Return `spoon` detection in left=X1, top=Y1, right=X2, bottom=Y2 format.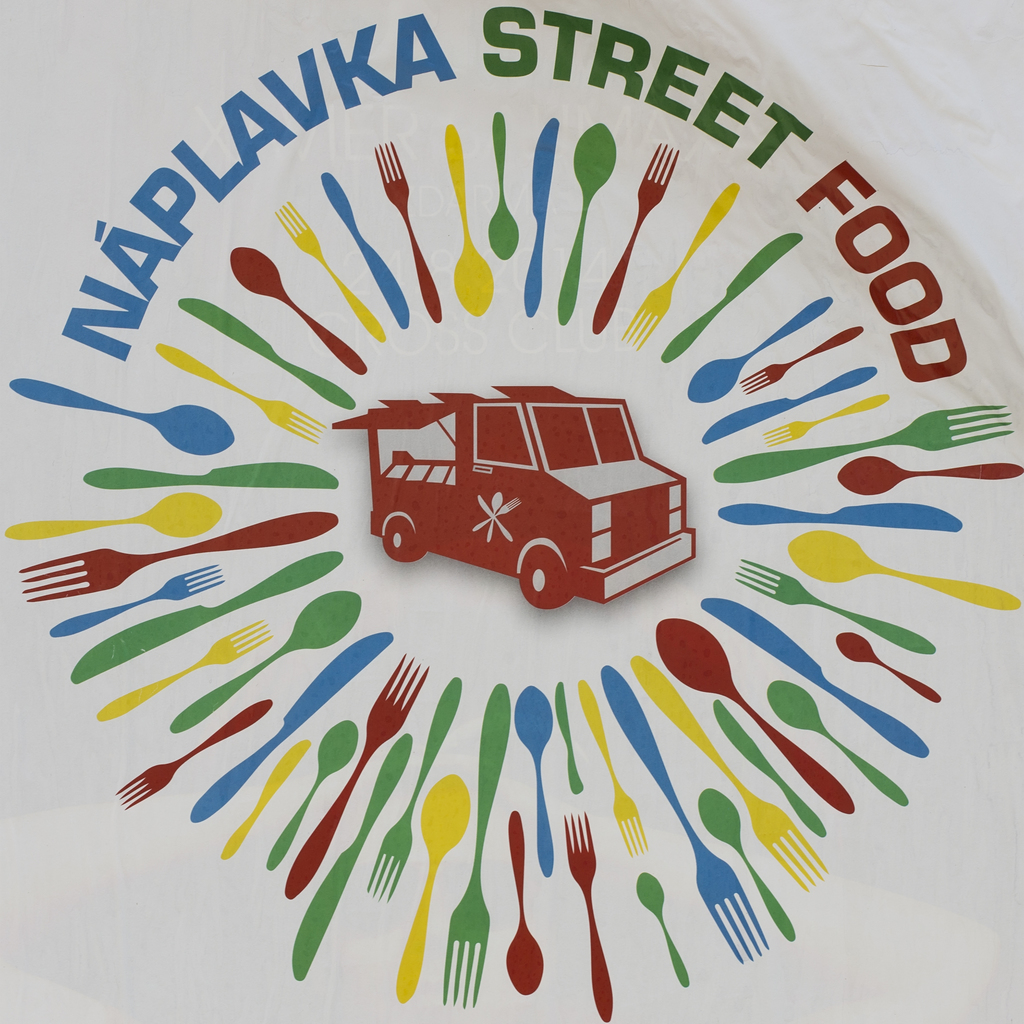
left=786, top=529, right=1019, bottom=609.
